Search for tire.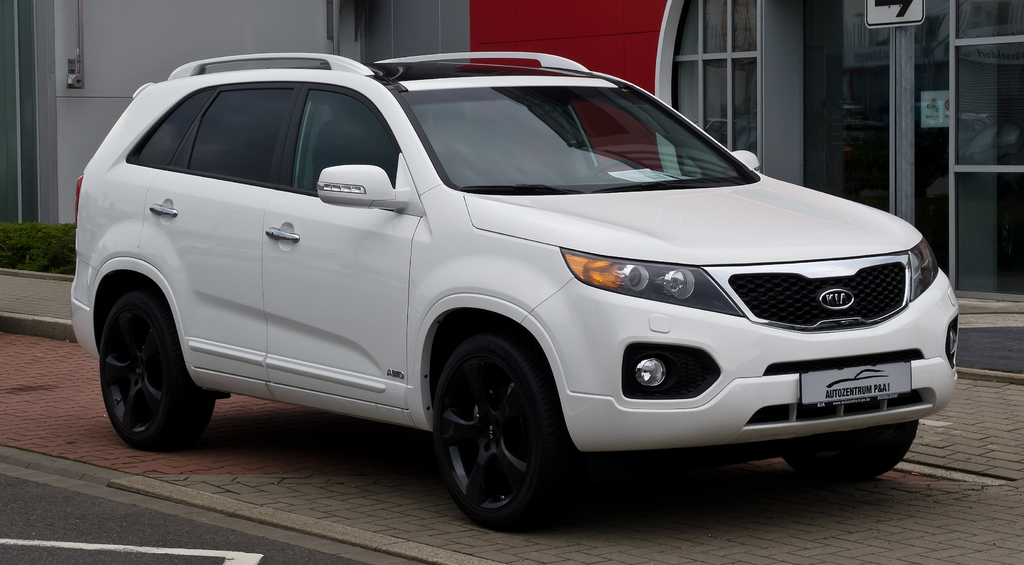
Found at bbox=[785, 418, 916, 484].
